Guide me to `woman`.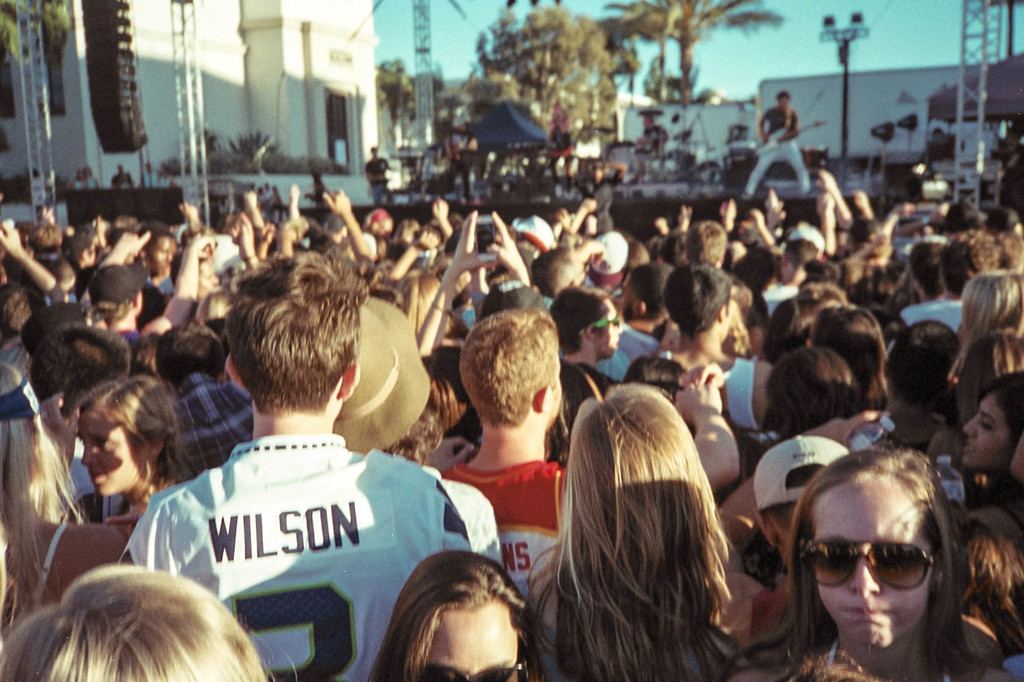
Guidance: left=519, top=379, right=758, bottom=679.
